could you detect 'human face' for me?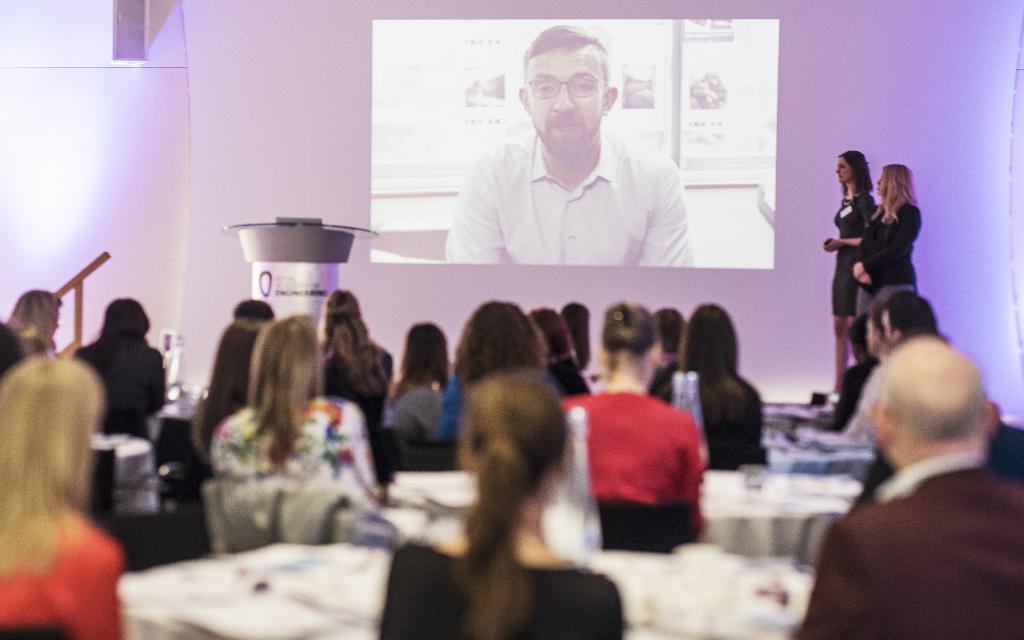
Detection result: rect(836, 152, 854, 183).
